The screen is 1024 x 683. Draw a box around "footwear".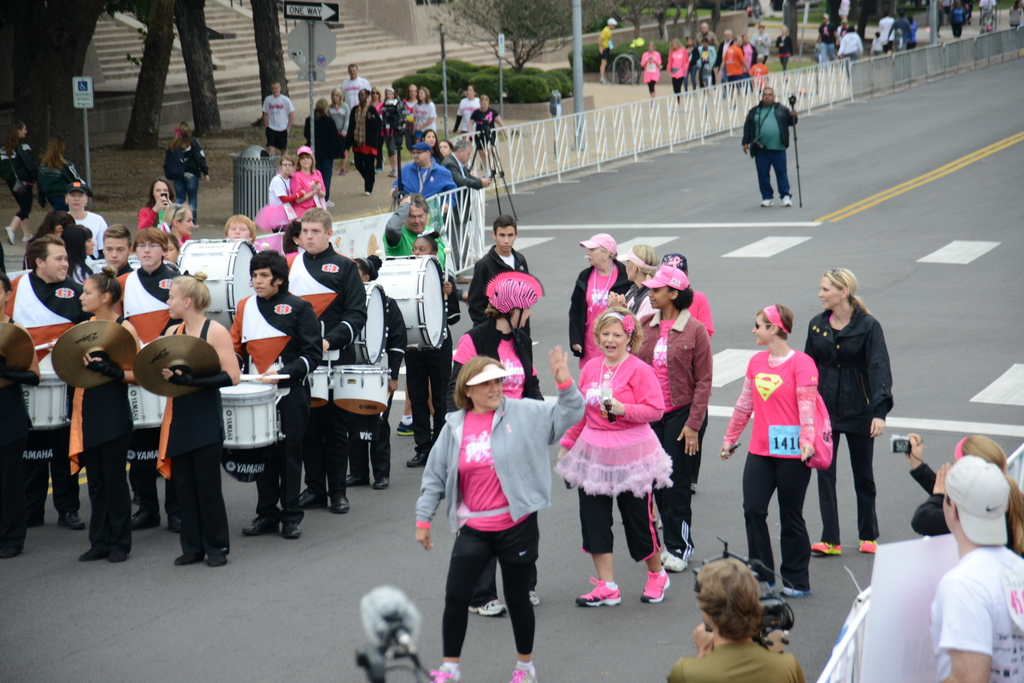
<region>108, 551, 126, 563</region>.
